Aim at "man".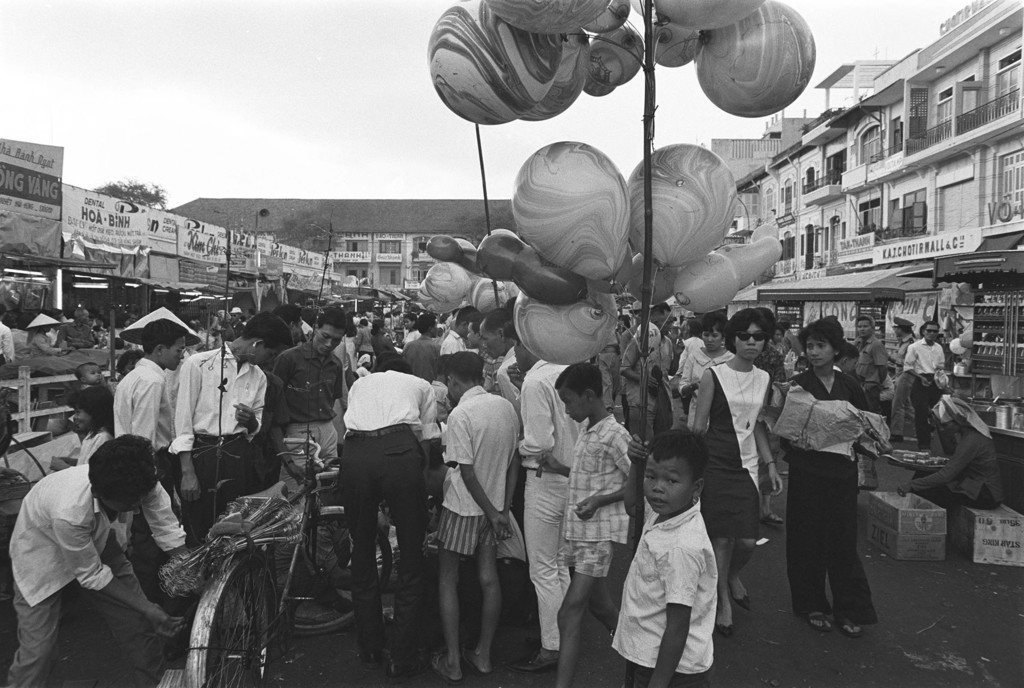
Aimed at l=675, t=309, r=738, b=412.
